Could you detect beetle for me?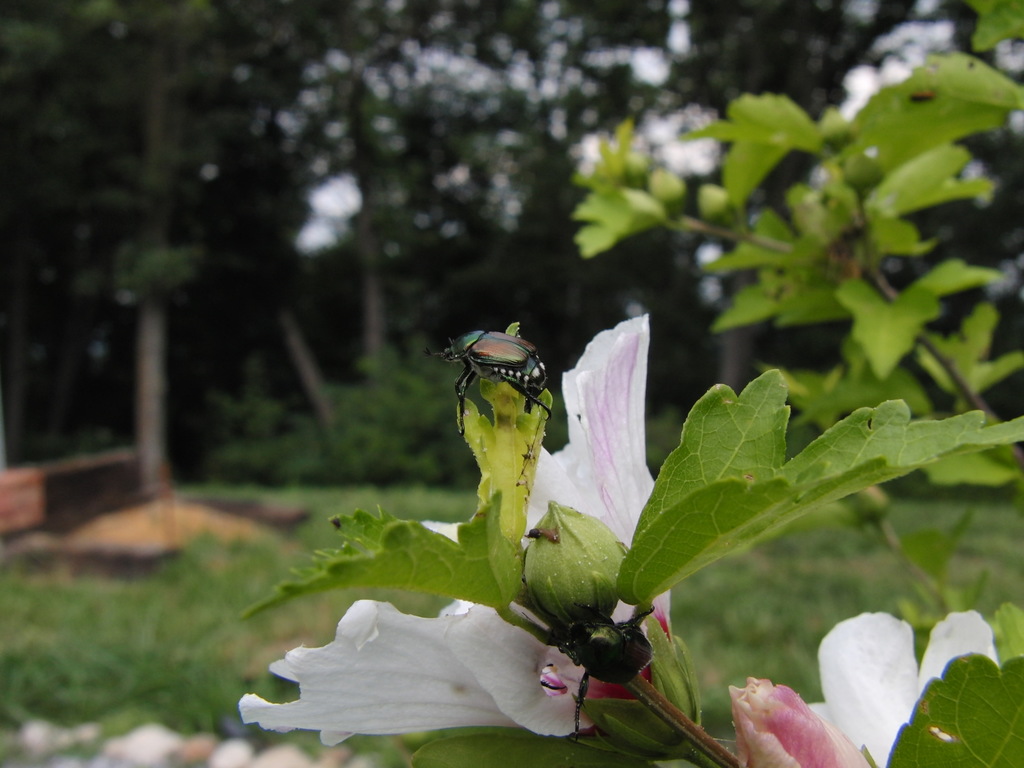
Detection result: x1=429 y1=324 x2=562 y2=435.
